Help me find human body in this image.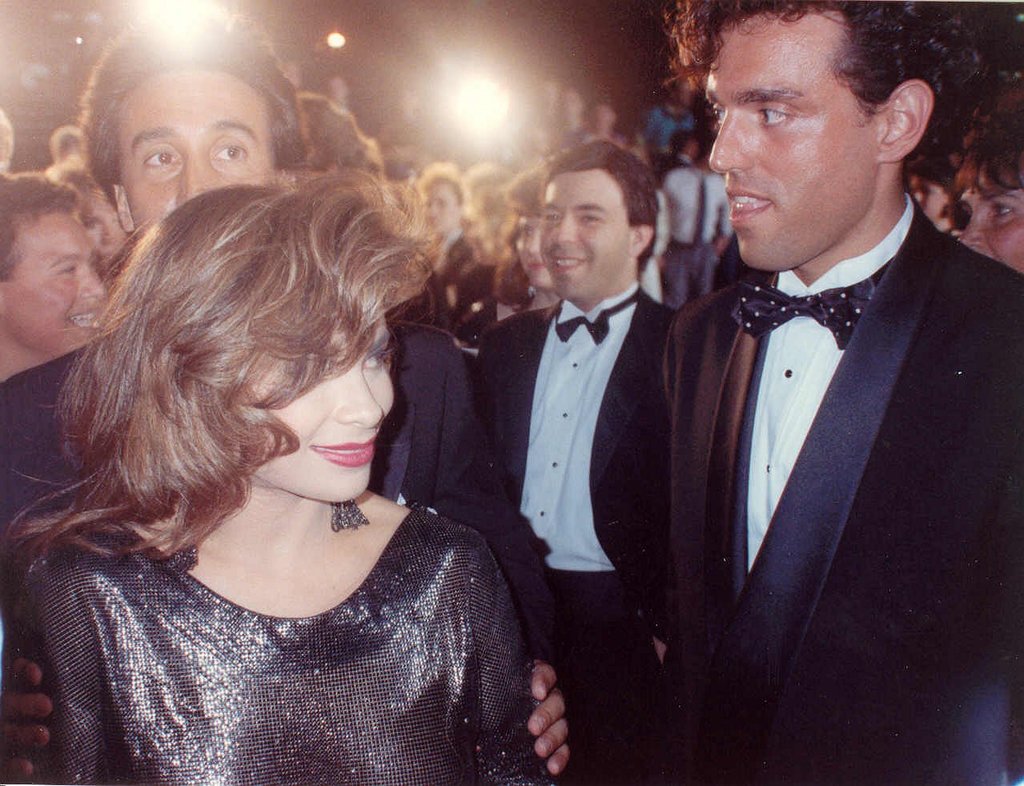
Found it: {"left": 0, "top": 176, "right": 105, "bottom": 383}.
